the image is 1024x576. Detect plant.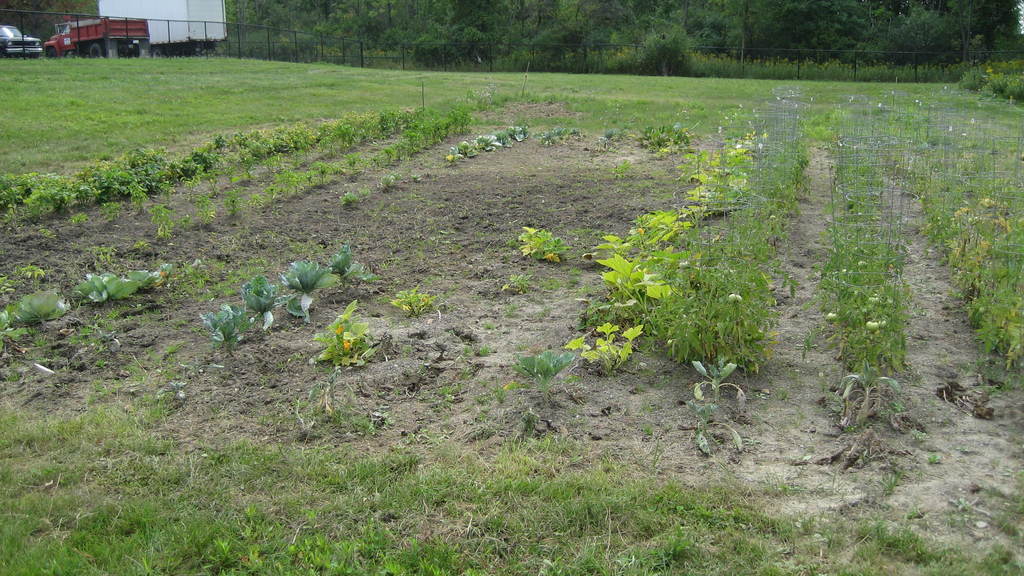
Detection: 0,5,1023,202.
